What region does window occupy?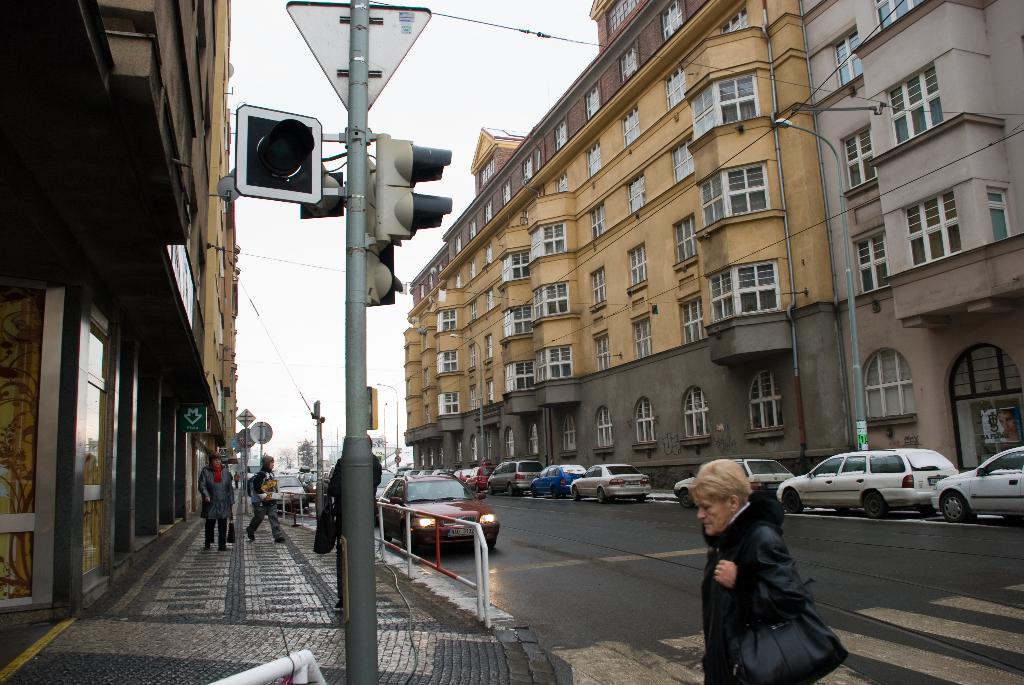
bbox=[671, 213, 698, 267].
